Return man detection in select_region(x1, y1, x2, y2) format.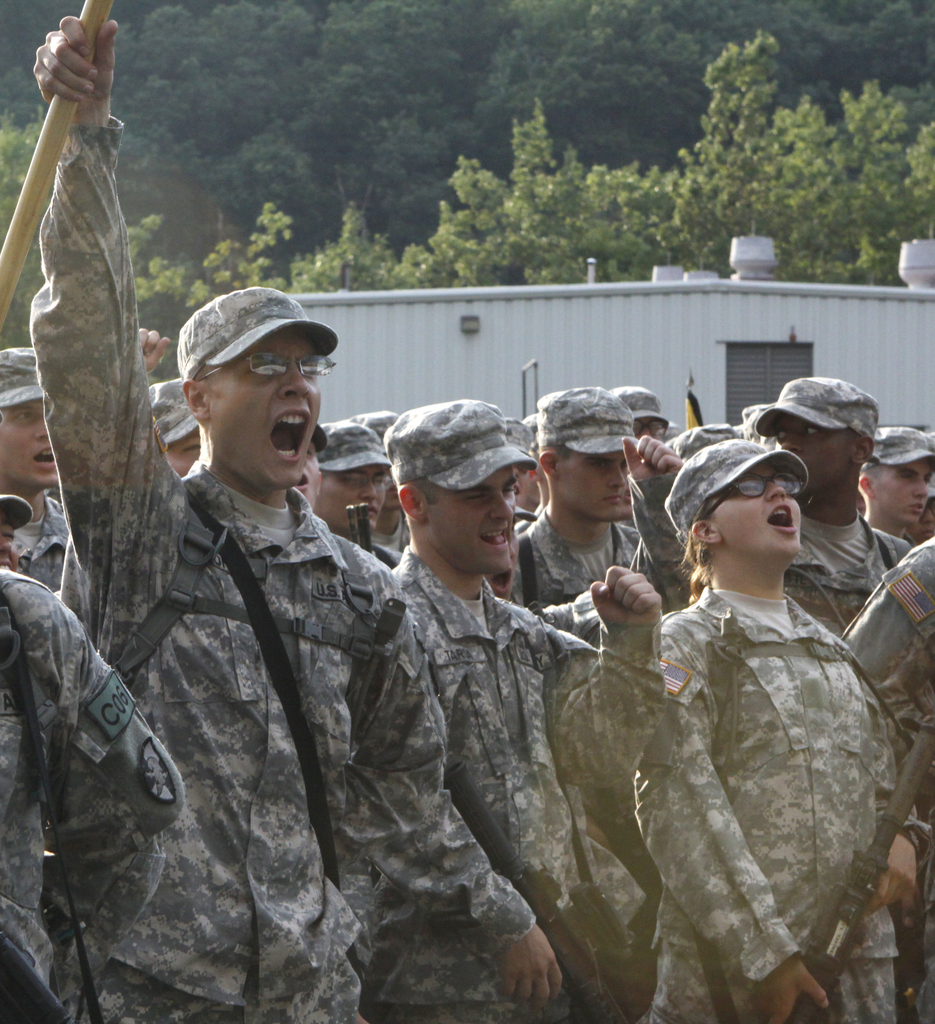
select_region(505, 417, 539, 515).
